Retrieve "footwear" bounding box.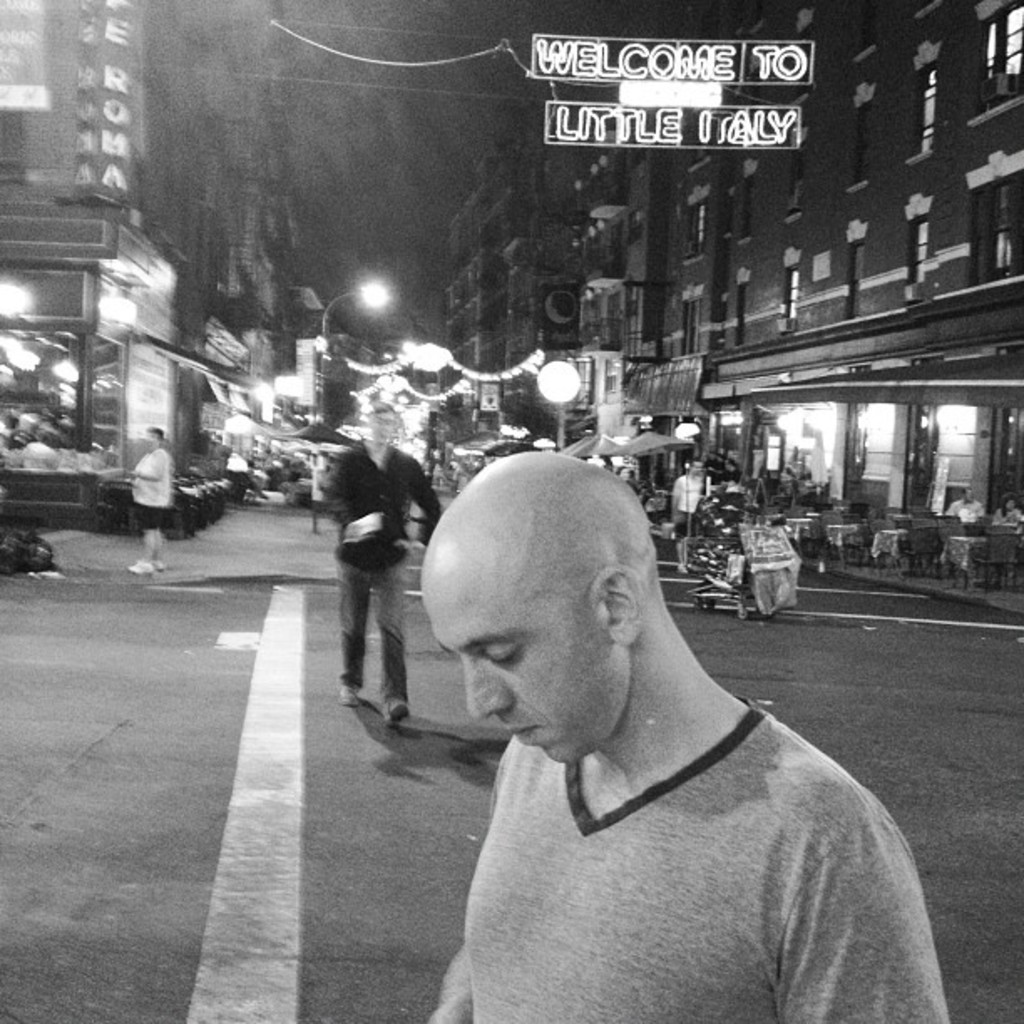
Bounding box: detection(373, 699, 415, 728).
